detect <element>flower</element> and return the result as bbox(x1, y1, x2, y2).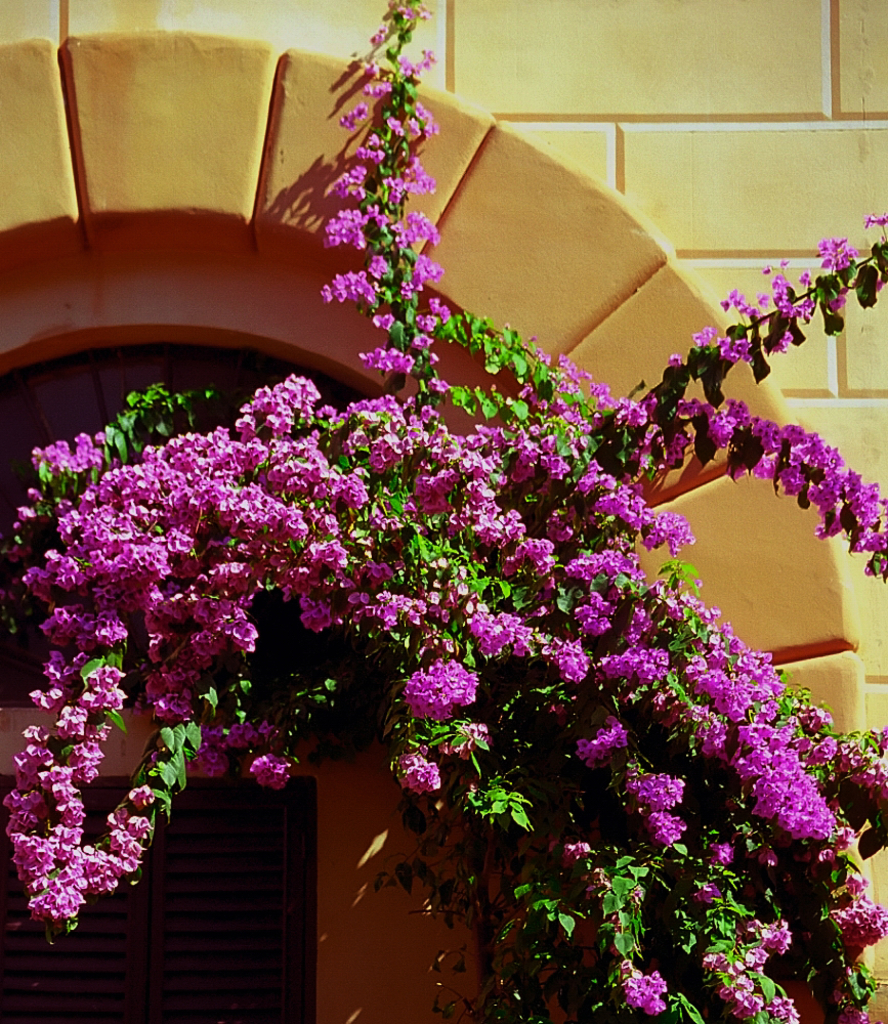
bbox(397, 655, 495, 753).
